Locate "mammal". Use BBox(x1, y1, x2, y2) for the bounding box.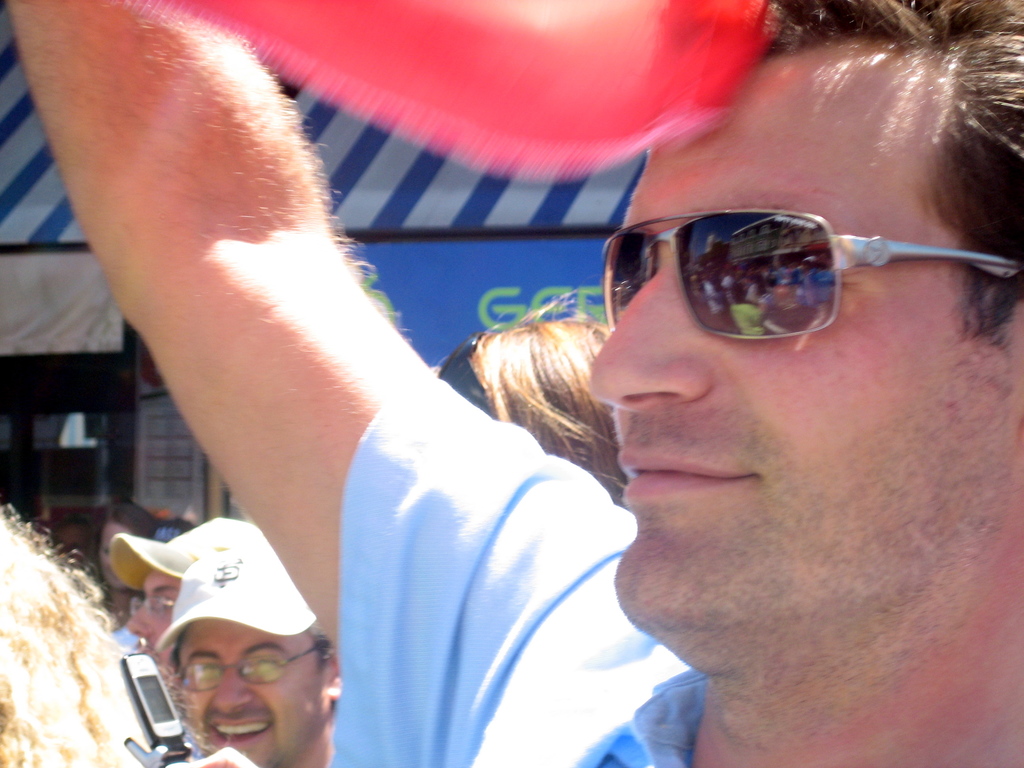
BBox(108, 515, 244, 721).
